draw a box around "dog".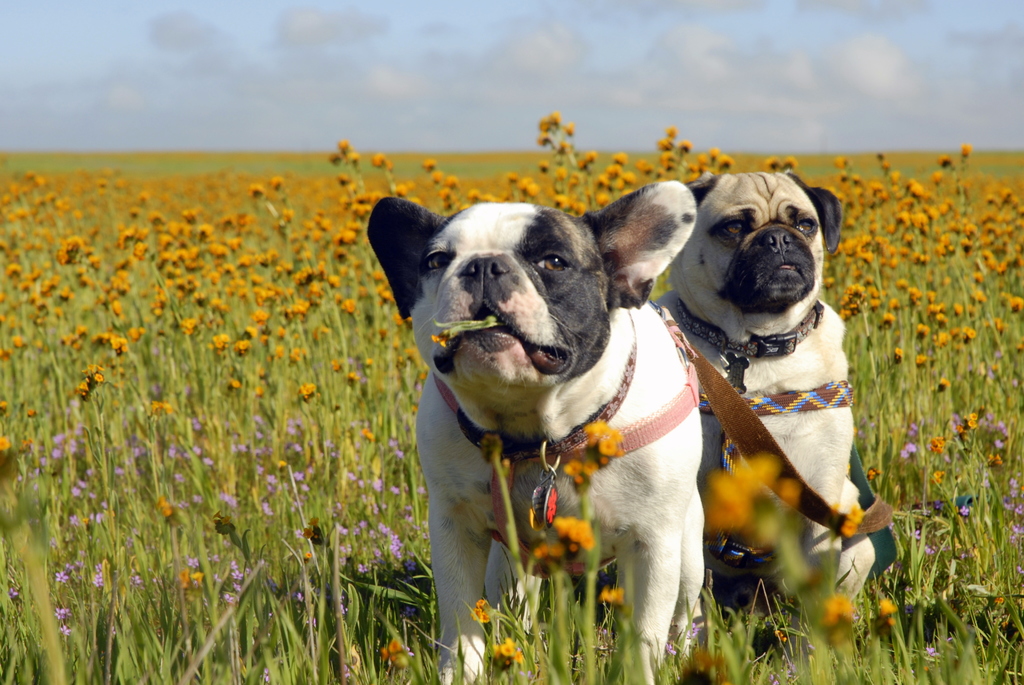
(x1=363, y1=178, x2=707, y2=684).
